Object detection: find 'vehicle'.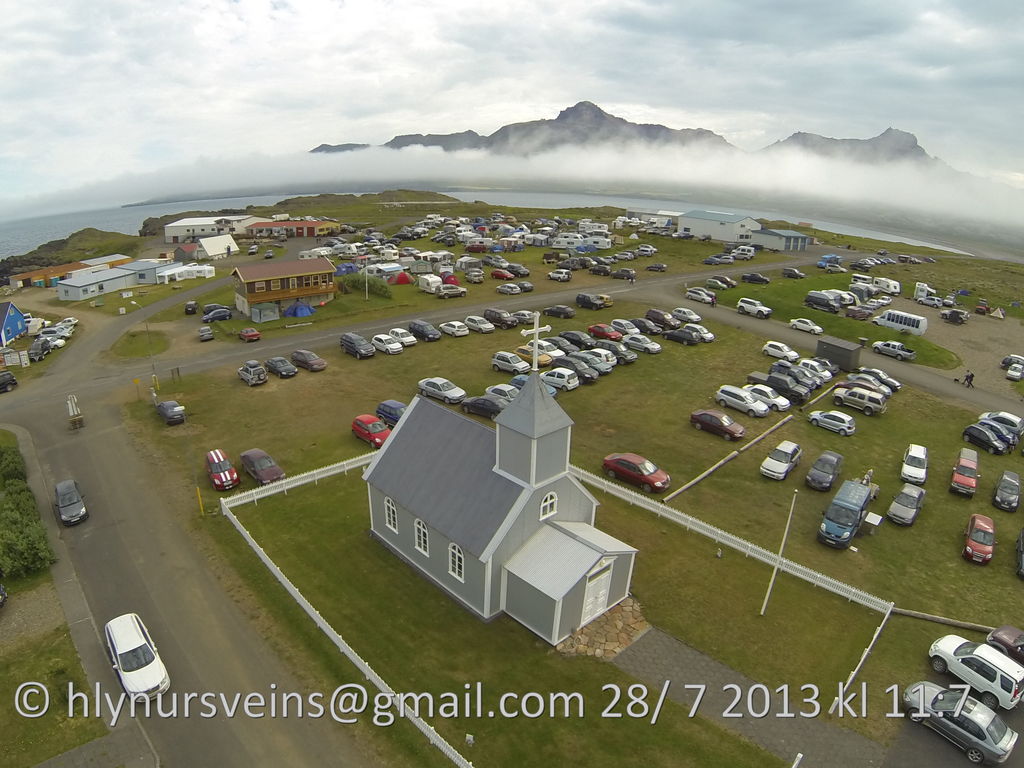
box(1005, 362, 1023, 379).
